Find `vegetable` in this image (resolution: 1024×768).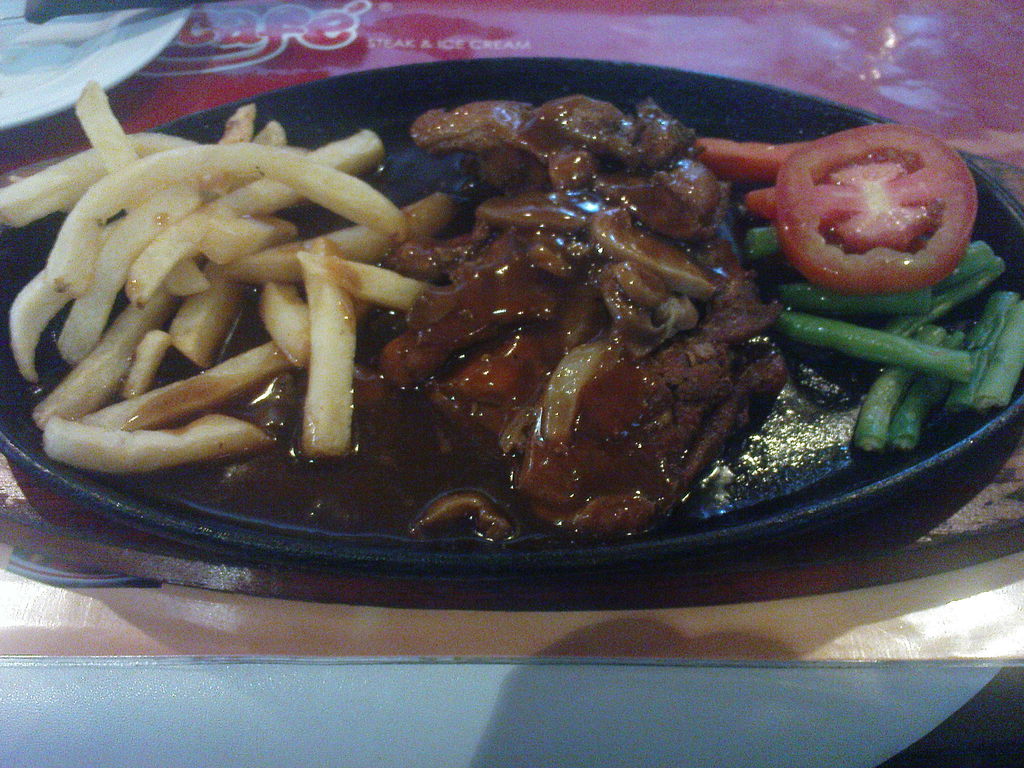
783:125:994:285.
